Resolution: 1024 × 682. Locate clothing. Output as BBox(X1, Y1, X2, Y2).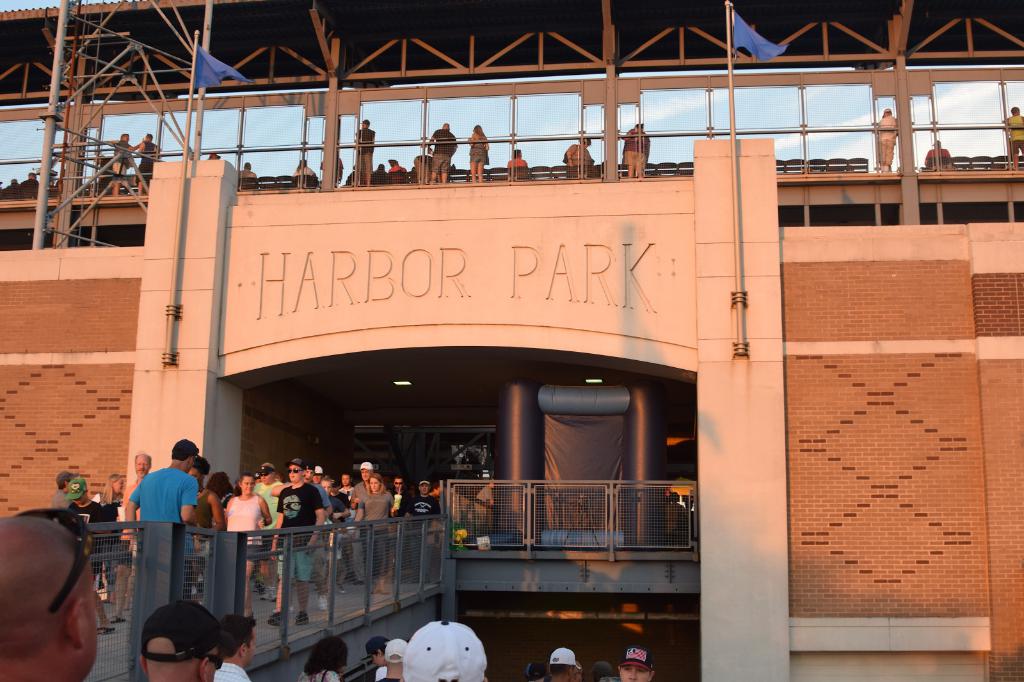
BBox(680, 509, 692, 543).
